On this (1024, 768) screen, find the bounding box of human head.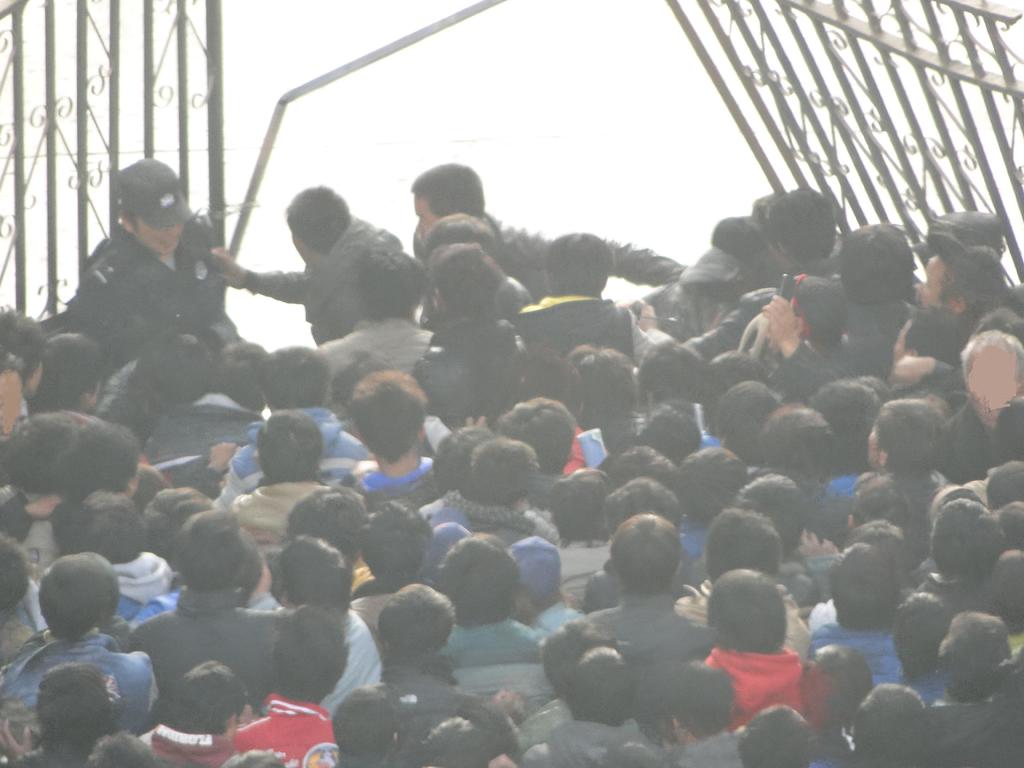
Bounding box: crop(570, 641, 635, 729).
